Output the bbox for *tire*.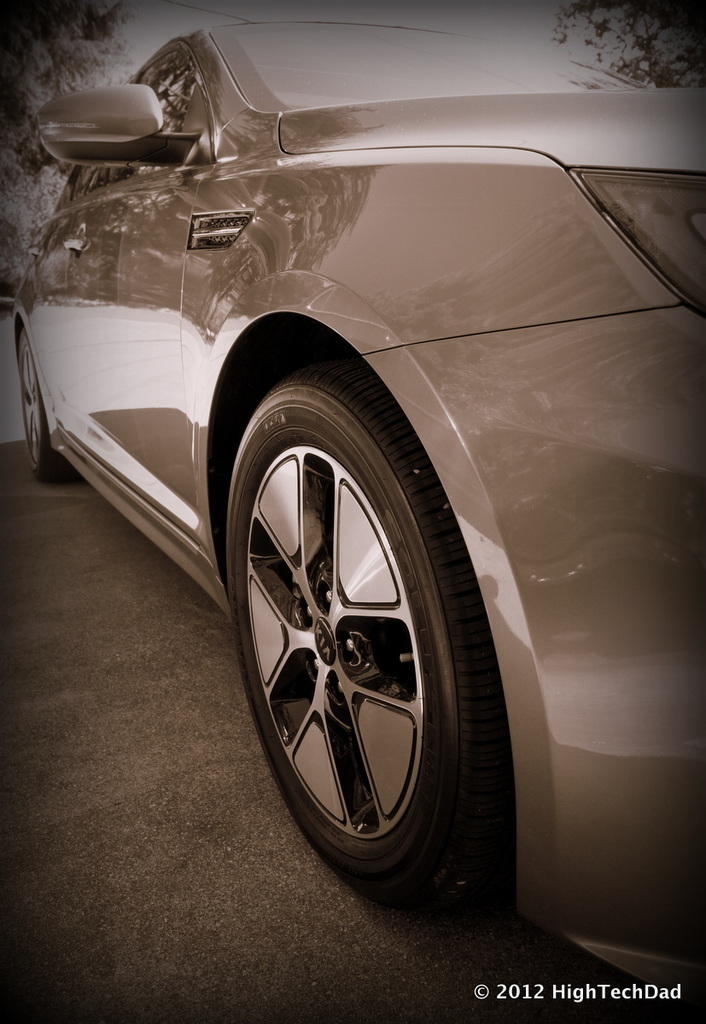
(x1=16, y1=332, x2=69, y2=484).
